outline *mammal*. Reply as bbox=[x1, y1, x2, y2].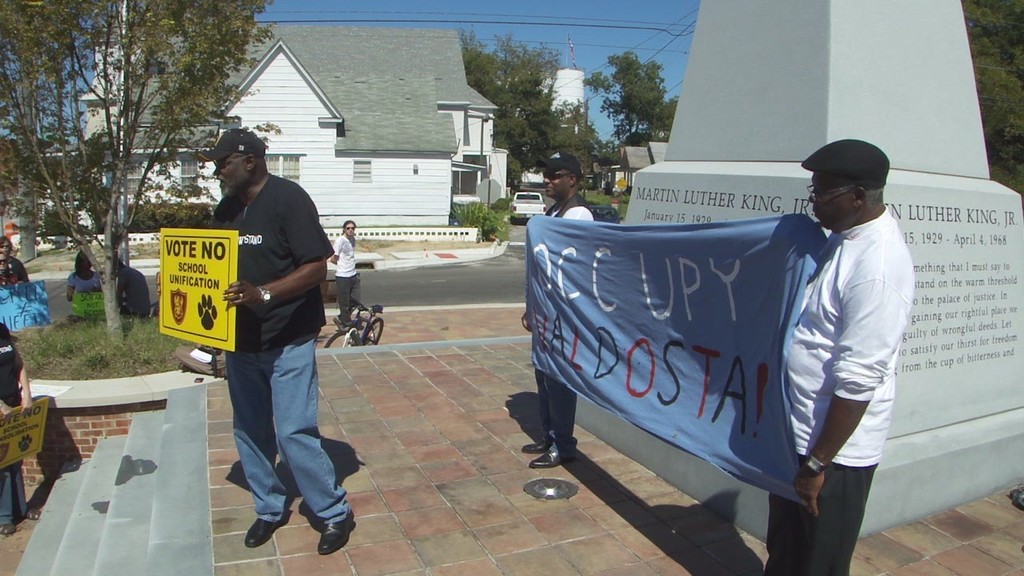
bbox=[754, 108, 910, 554].
